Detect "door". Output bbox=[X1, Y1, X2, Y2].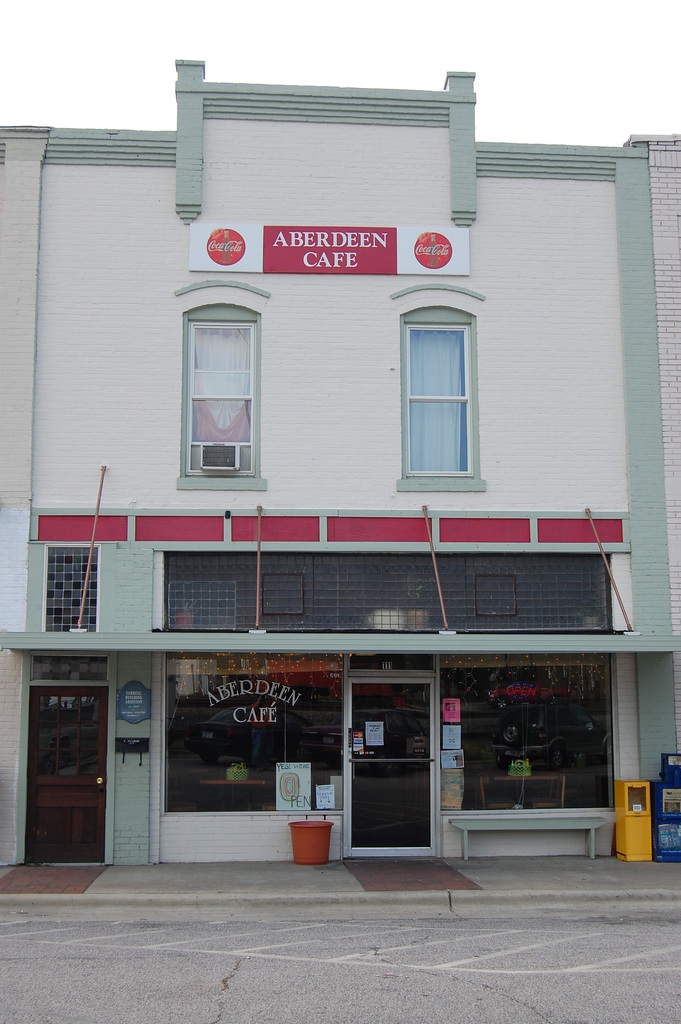
bbox=[343, 672, 443, 863].
